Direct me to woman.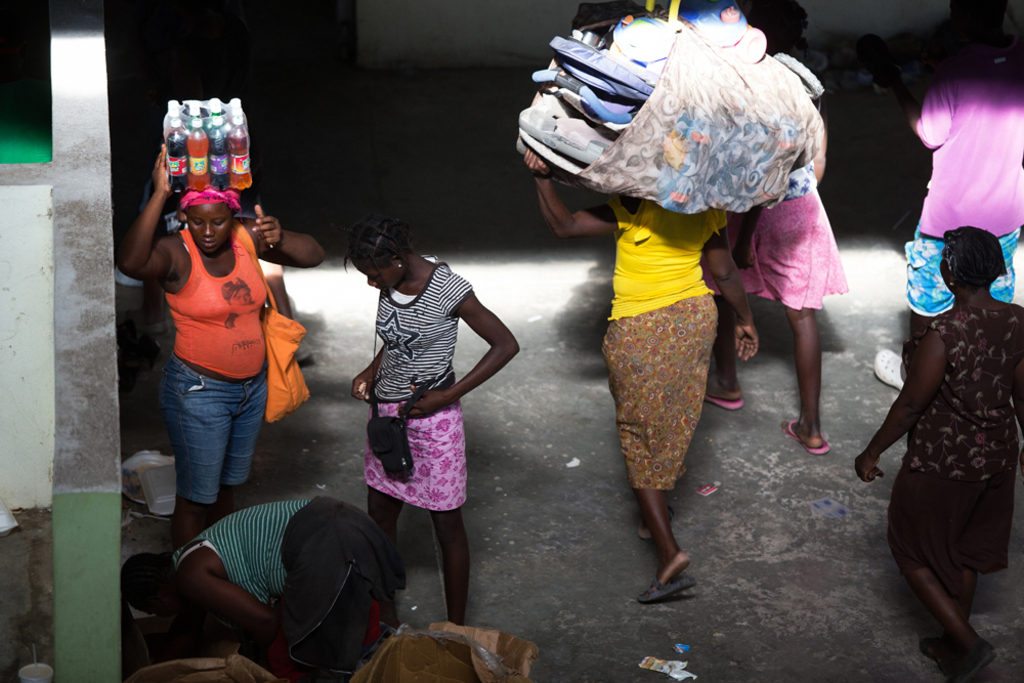
Direction: (left=522, top=144, right=759, bottom=603).
